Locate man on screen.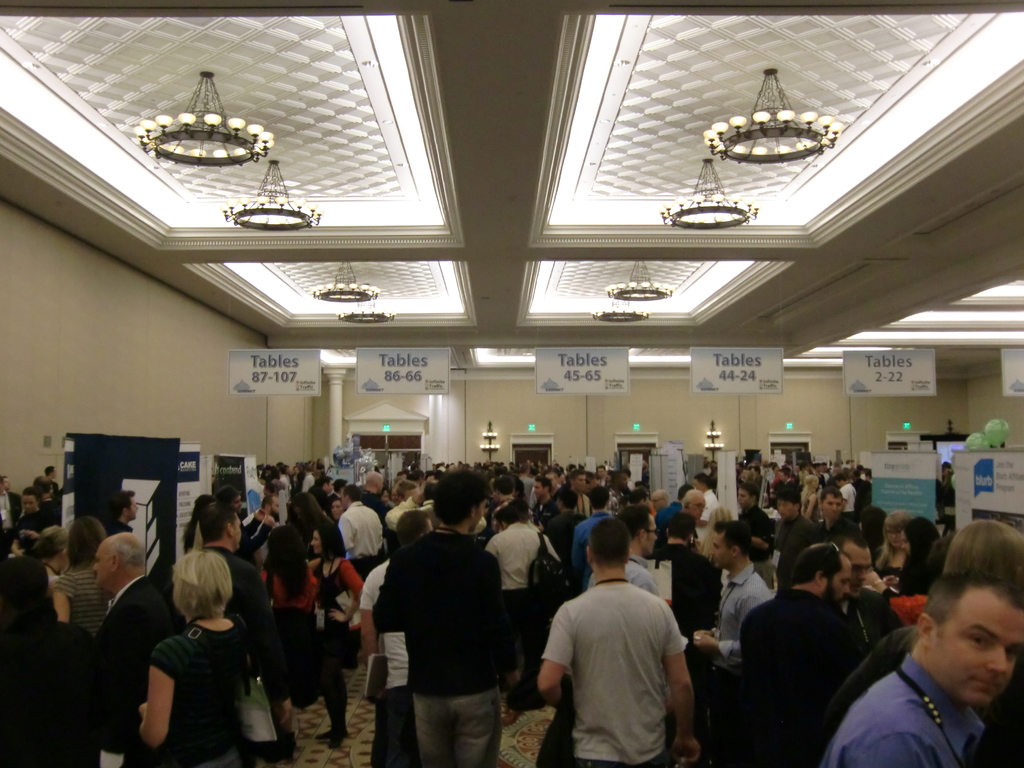
On screen at rect(733, 484, 774, 586).
